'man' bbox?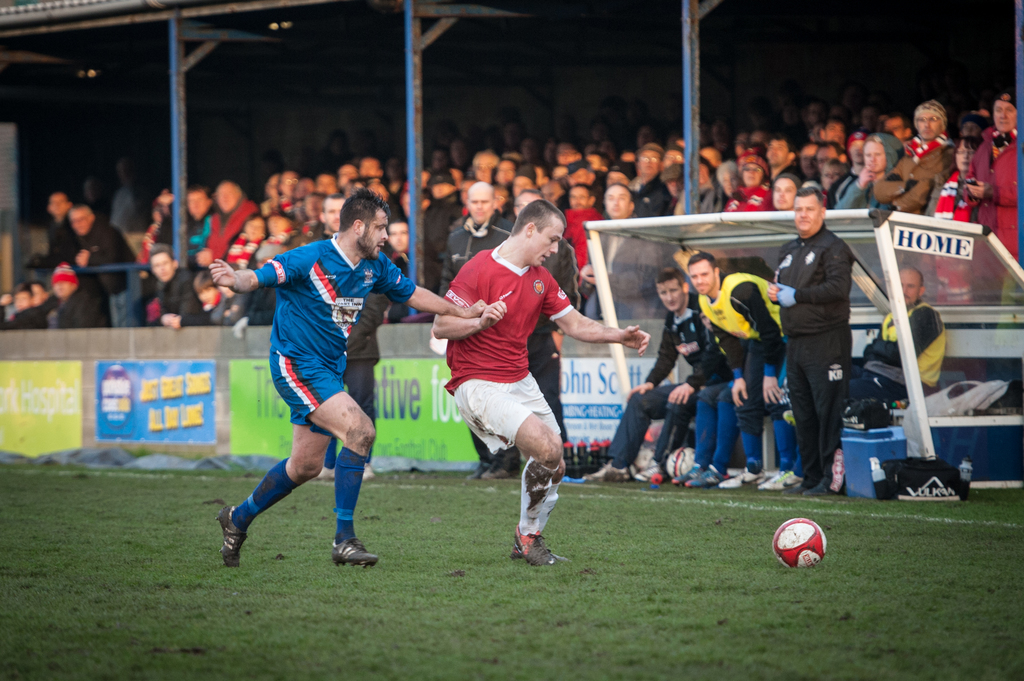
{"x1": 875, "y1": 93, "x2": 956, "y2": 217}
